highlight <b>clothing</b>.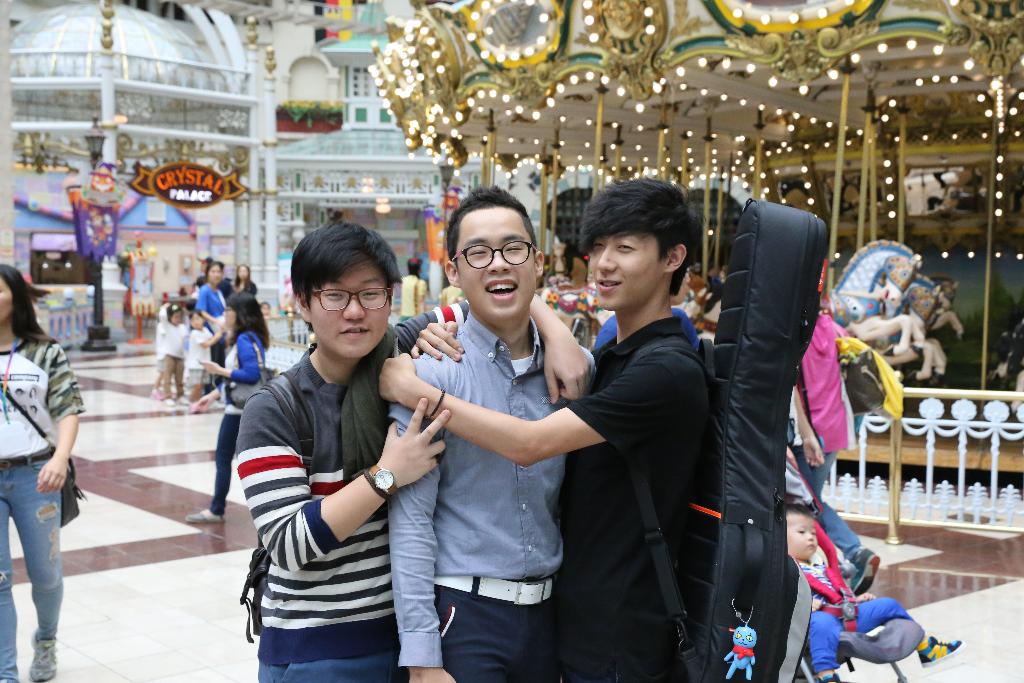
Highlighted region: detection(1, 329, 86, 682).
